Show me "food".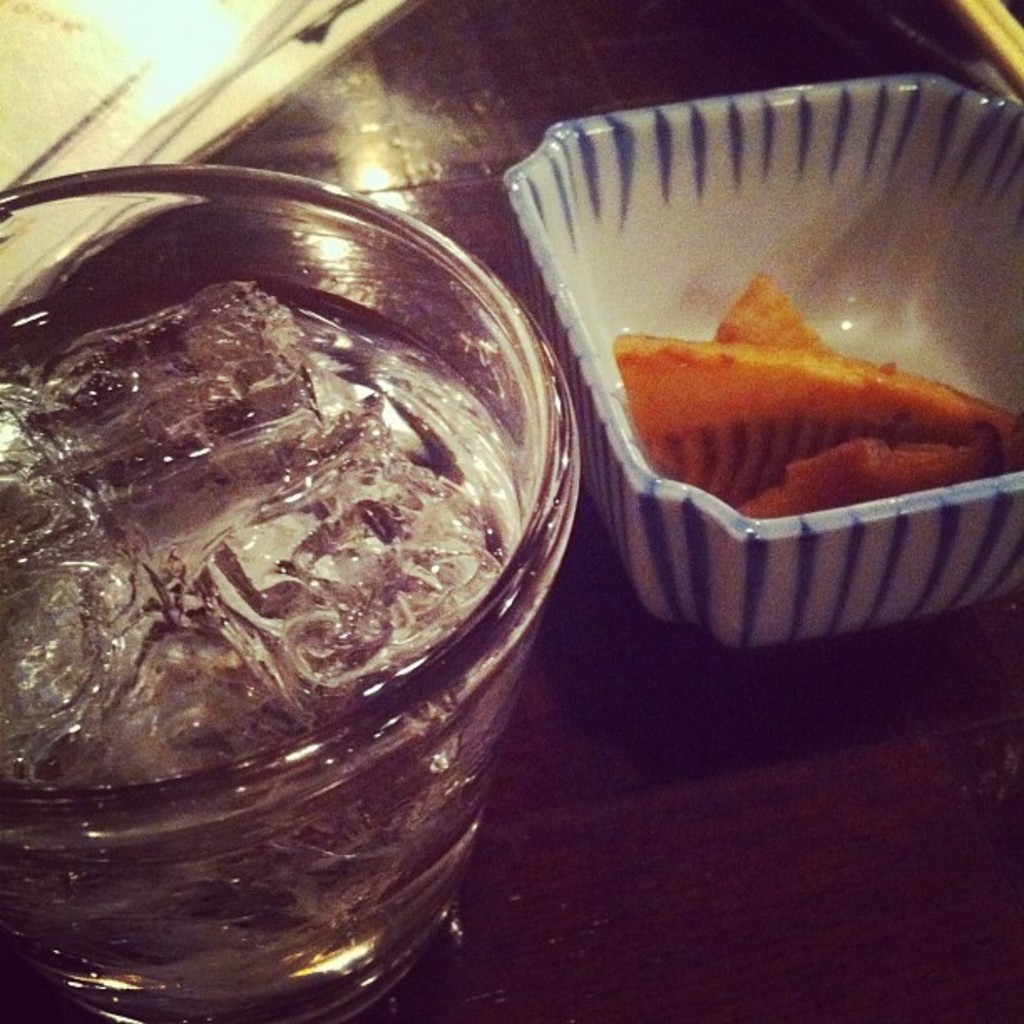
"food" is here: bbox=[736, 432, 996, 515].
